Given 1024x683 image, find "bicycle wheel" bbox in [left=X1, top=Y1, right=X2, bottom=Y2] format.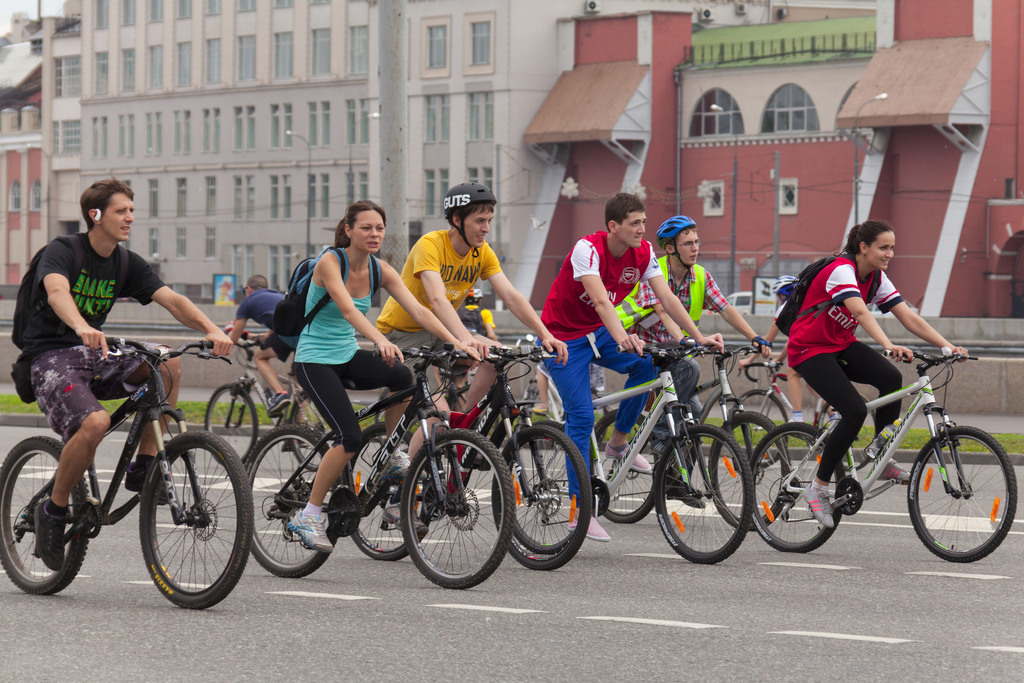
[left=404, top=426, right=517, bottom=593].
